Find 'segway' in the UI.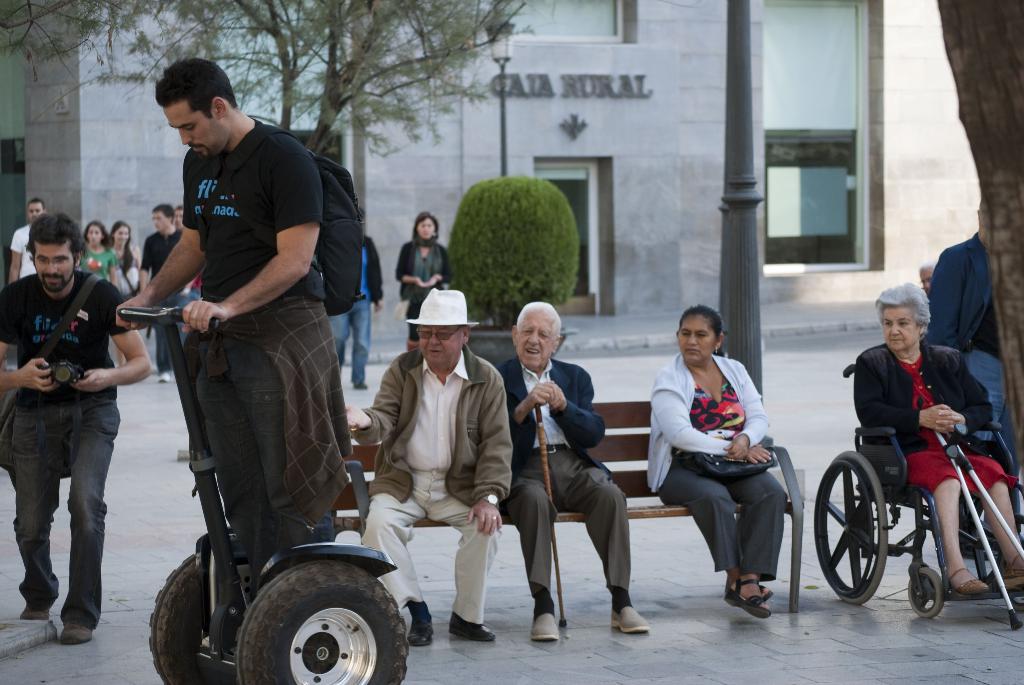
UI element at 112,304,406,684.
